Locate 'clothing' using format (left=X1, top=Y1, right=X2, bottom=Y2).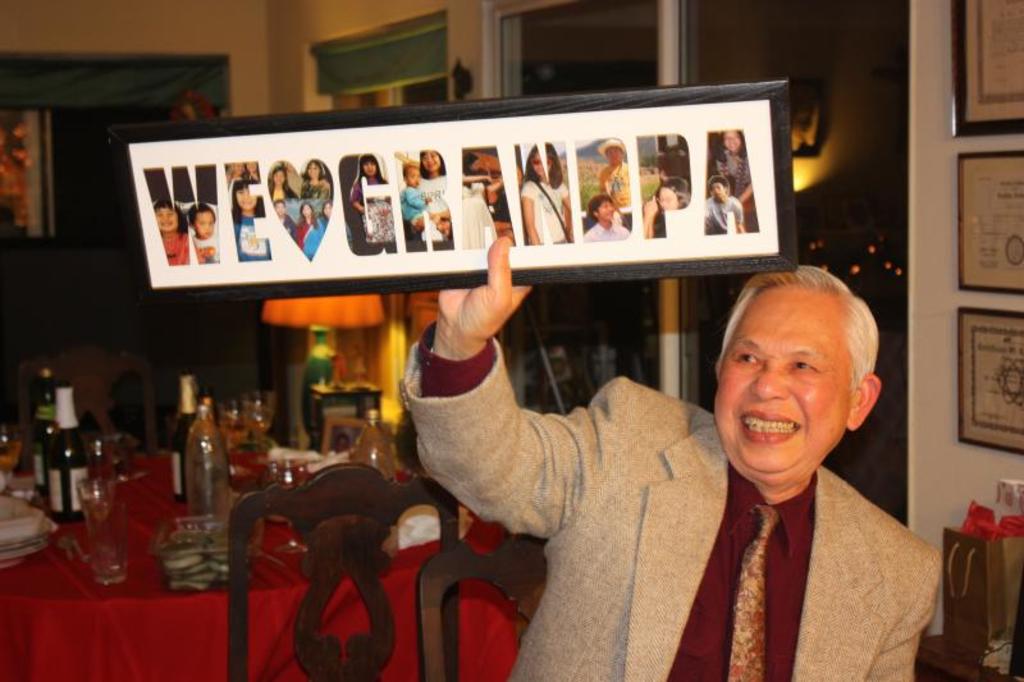
(left=603, top=168, right=634, bottom=238).
